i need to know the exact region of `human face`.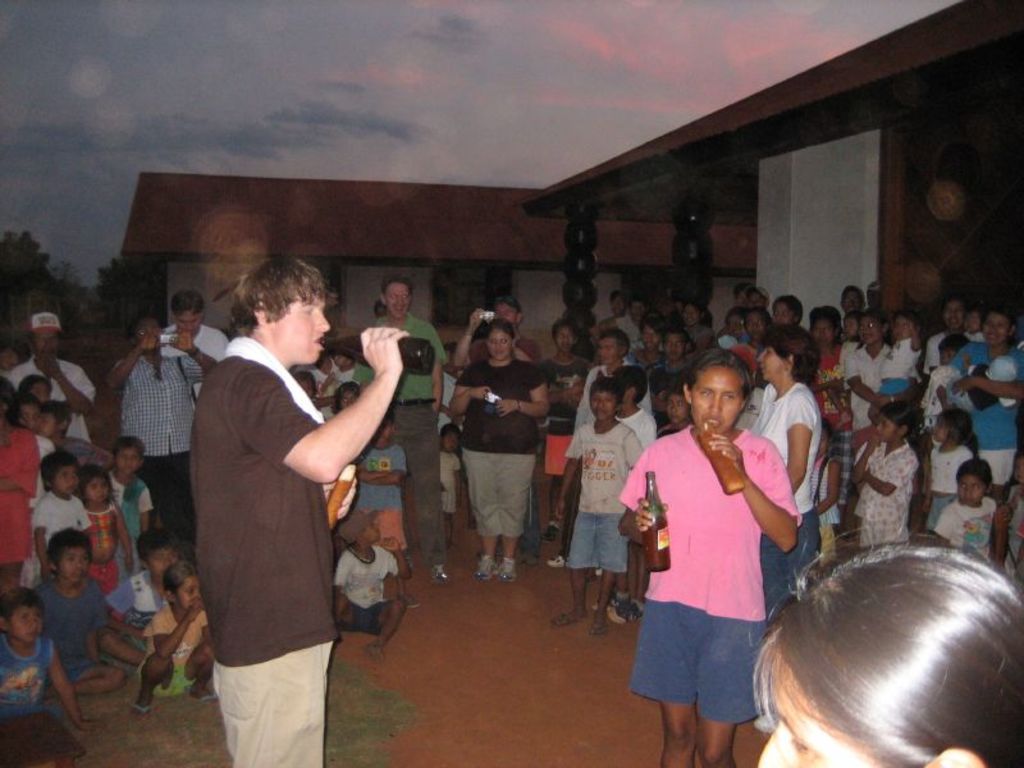
Region: x1=772 y1=303 x2=791 y2=321.
